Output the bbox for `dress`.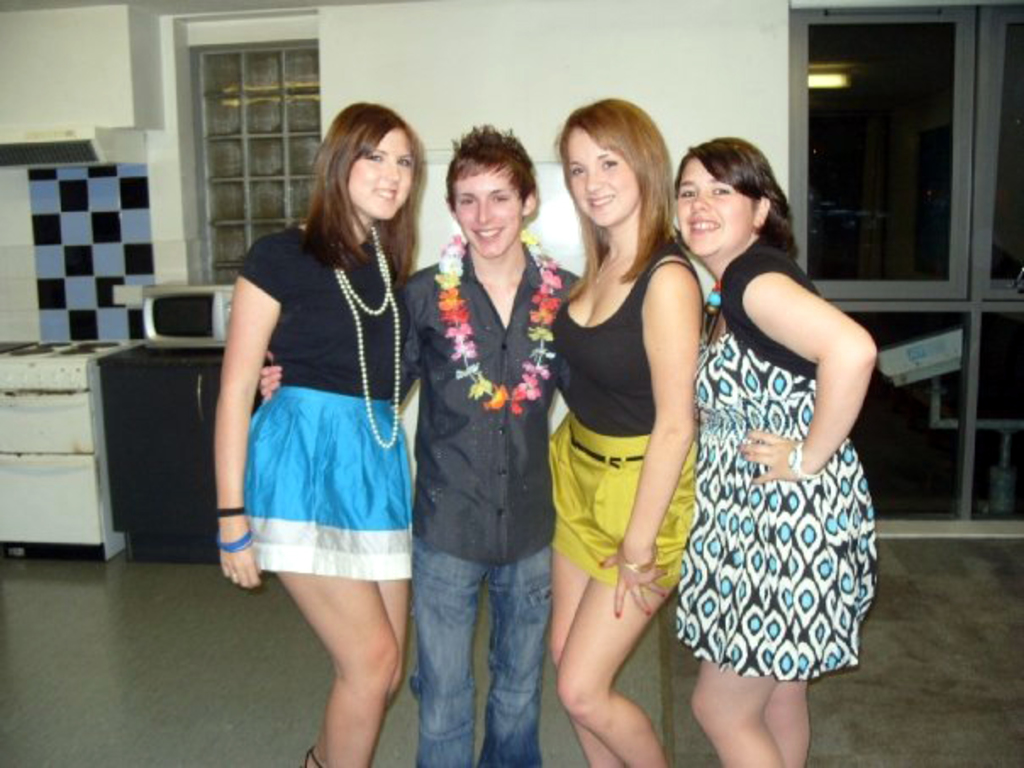
658/183/871/692.
